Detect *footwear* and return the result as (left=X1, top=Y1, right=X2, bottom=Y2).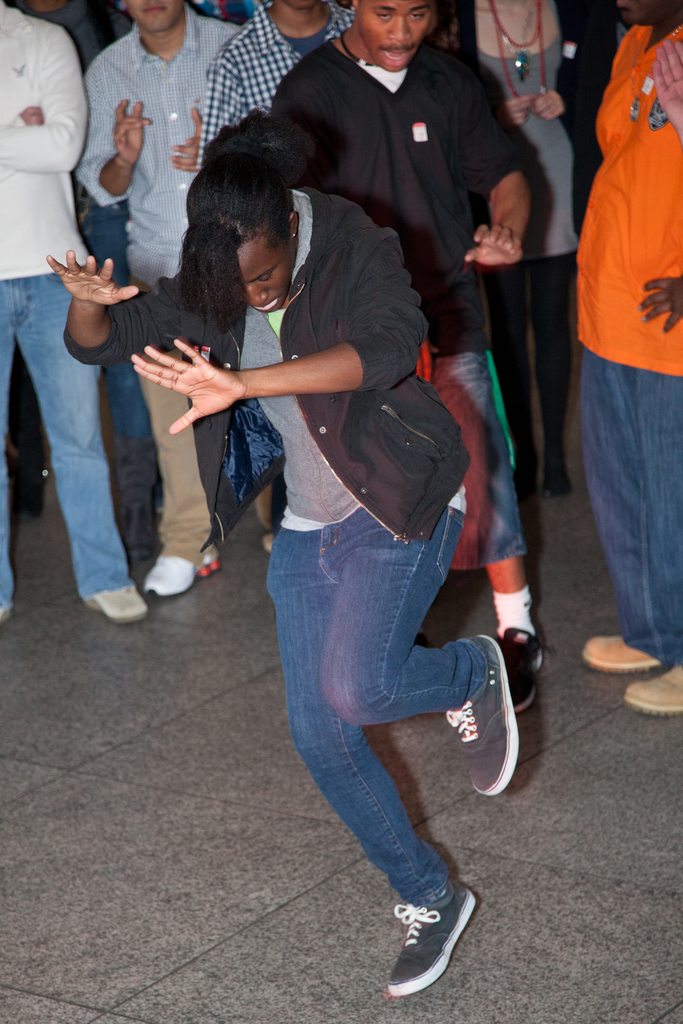
(left=576, top=631, right=667, bottom=669).
